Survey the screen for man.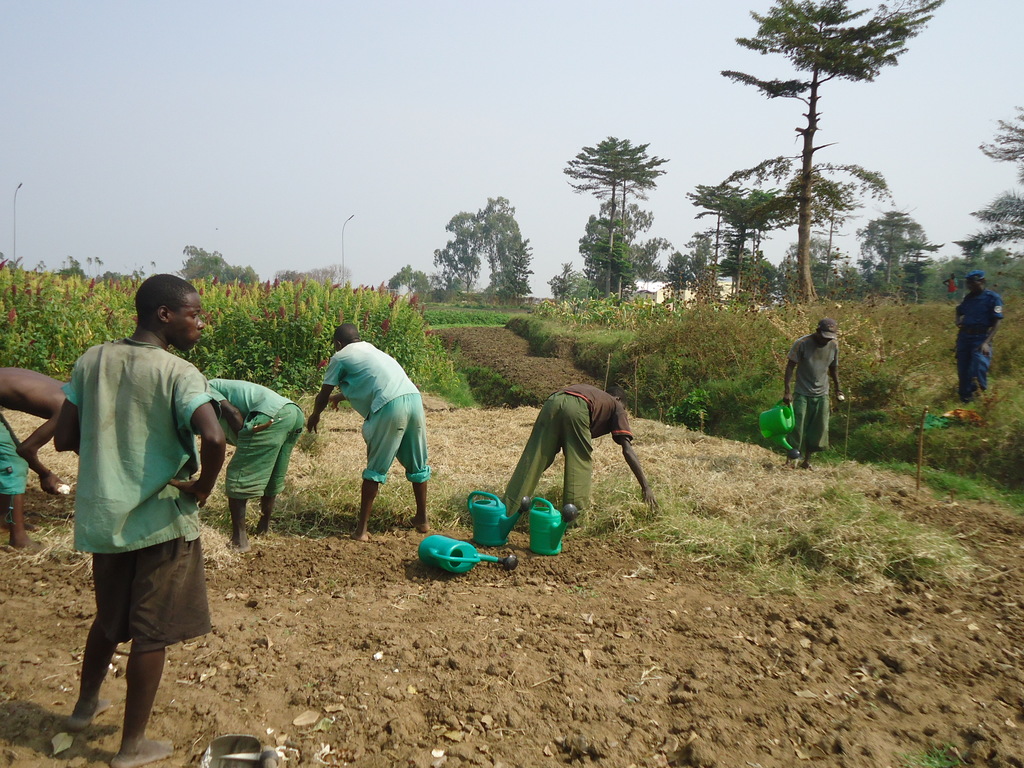
Survey found: box=[500, 383, 659, 534].
